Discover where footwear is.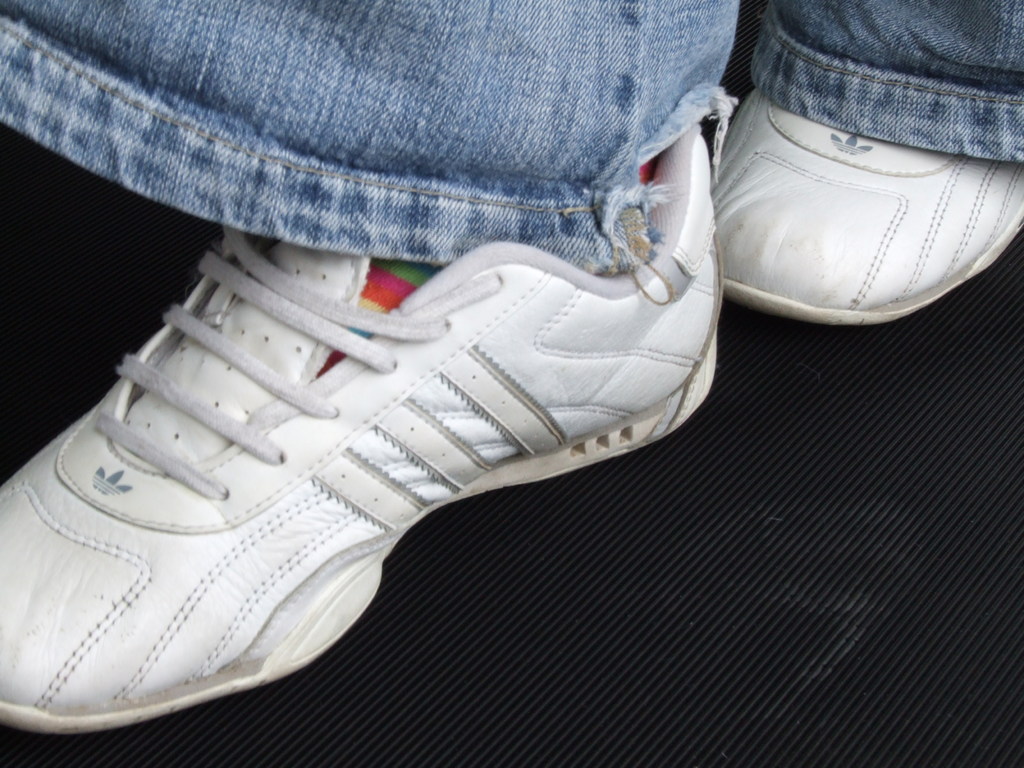
Discovered at <bbox>0, 121, 724, 739</bbox>.
